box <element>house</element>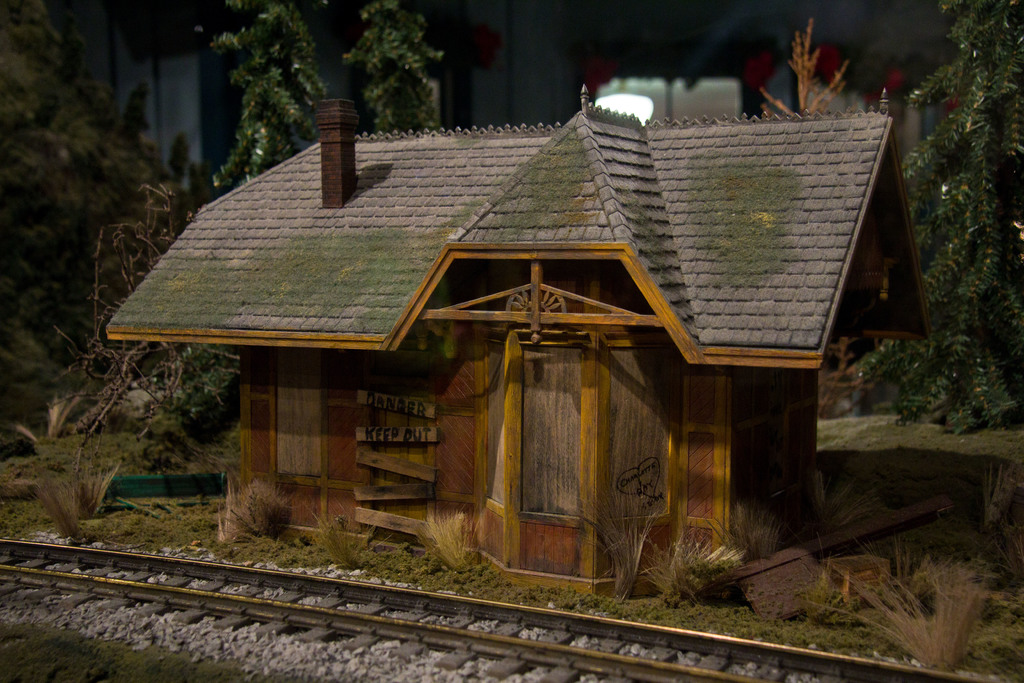
[left=81, top=60, right=980, bottom=615]
